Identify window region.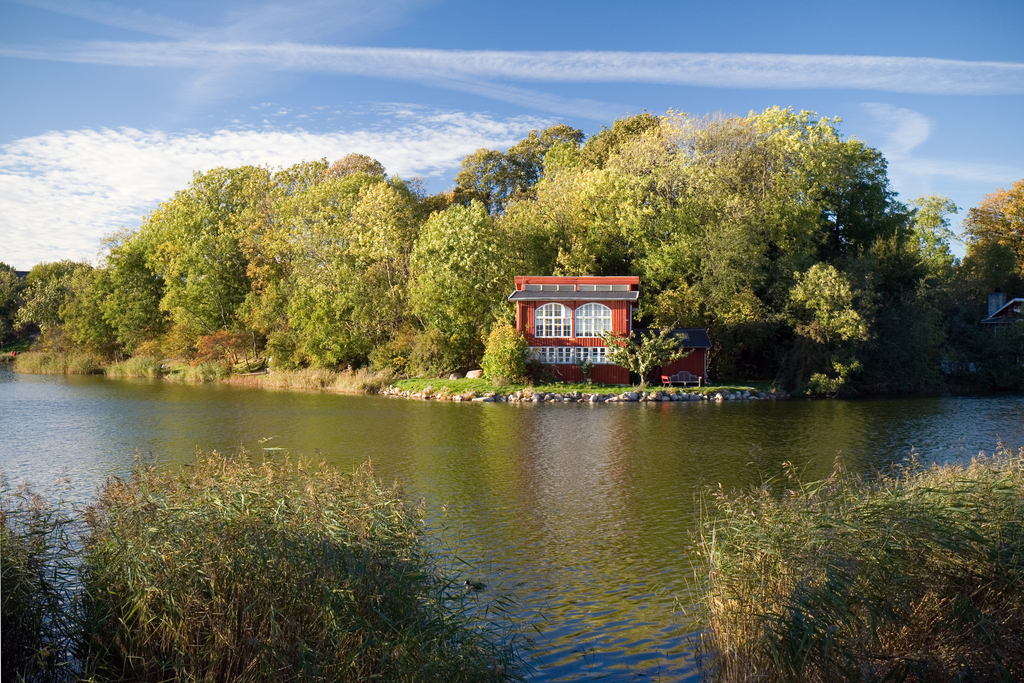
Region: 575:304:611:335.
